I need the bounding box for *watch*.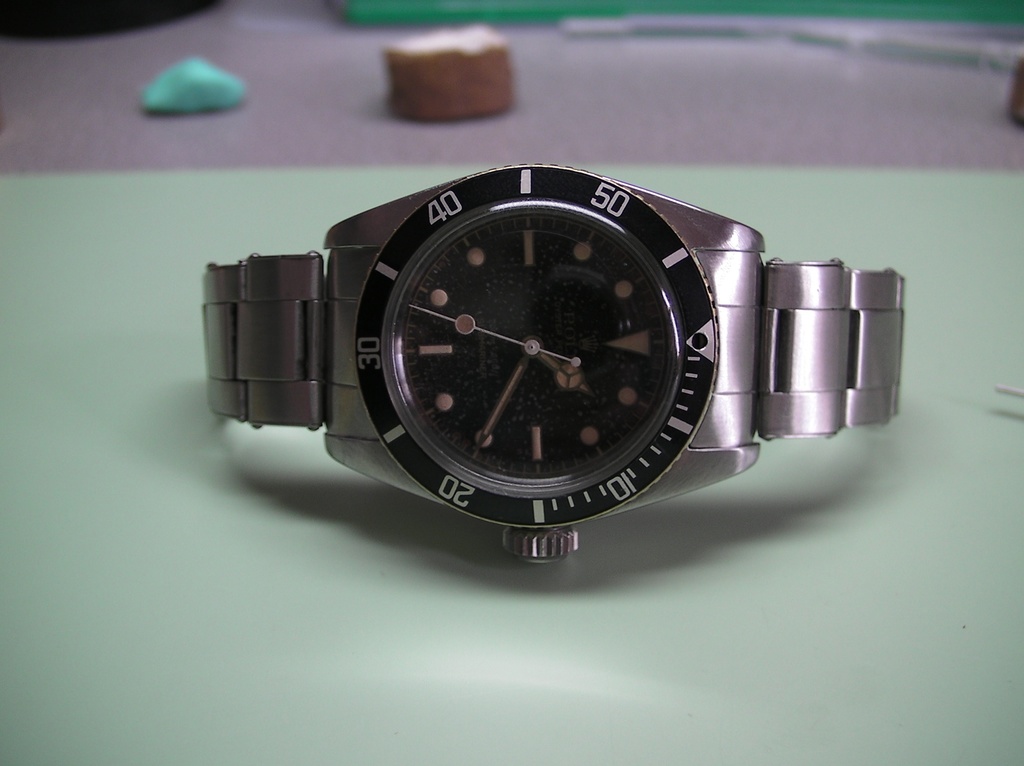
Here it is: (204, 164, 903, 566).
